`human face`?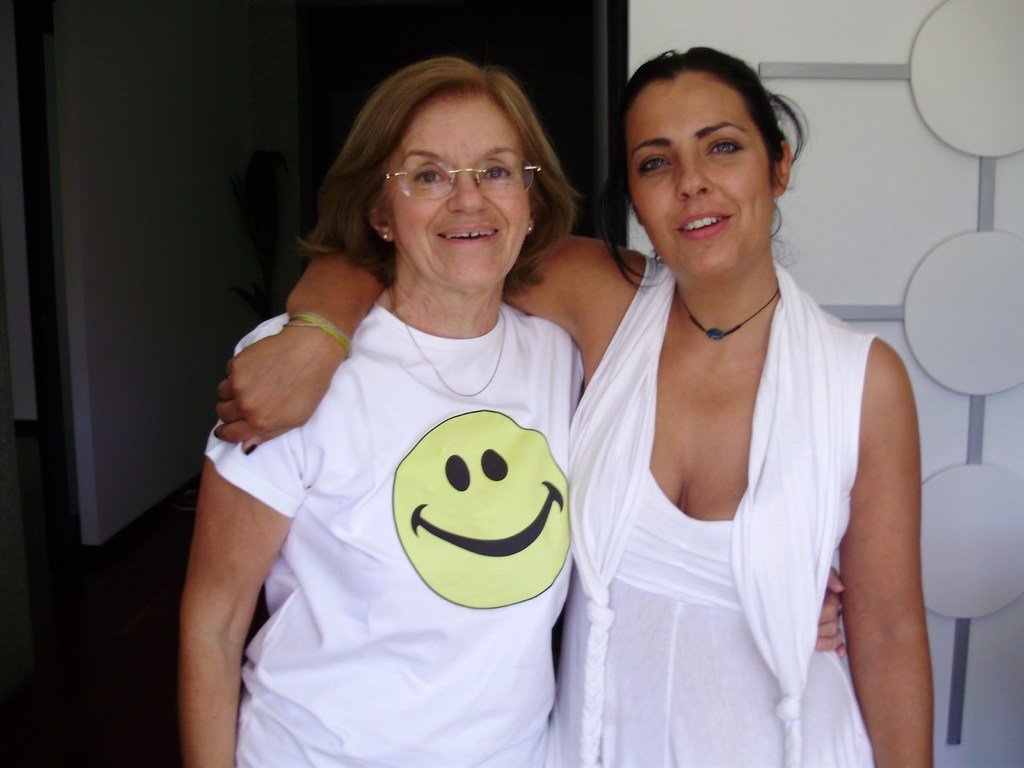
x1=627, y1=74, x2=771, y2=287
